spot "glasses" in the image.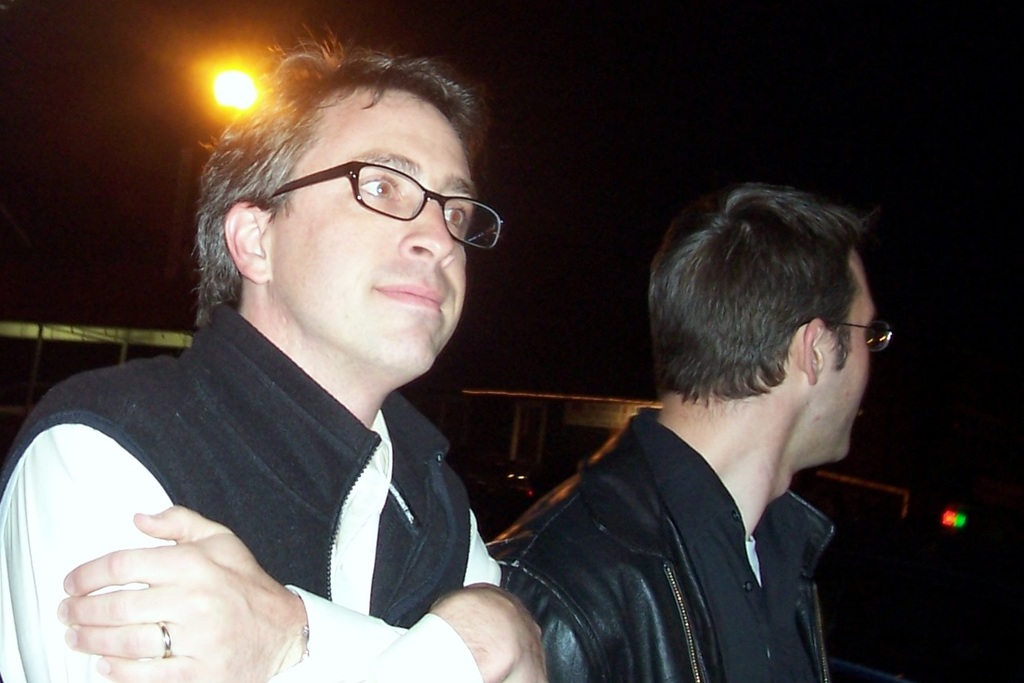
"glasses" found at select_region(796, 315, 895, 357).
